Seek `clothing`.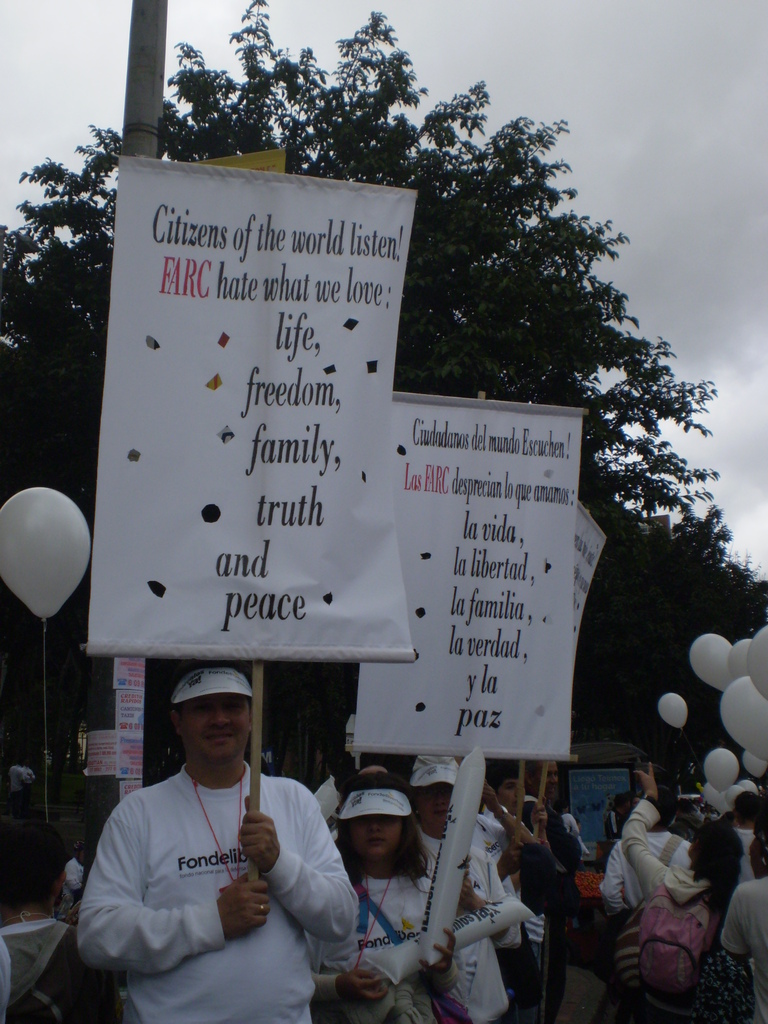
l=618, t=799, r=700, b=904.
